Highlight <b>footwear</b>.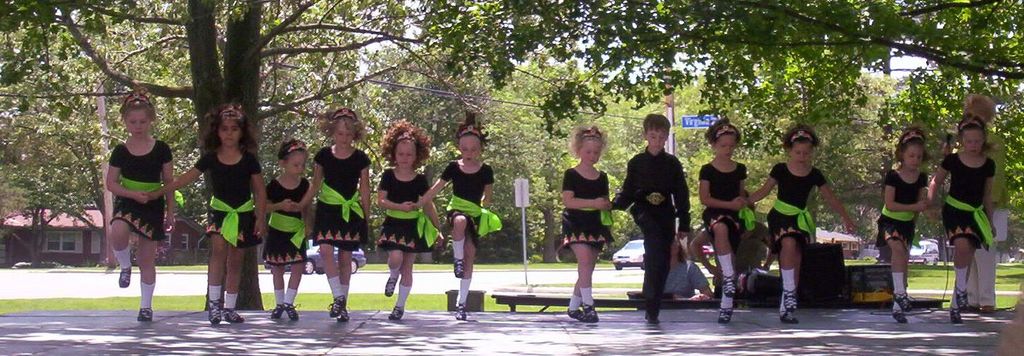
Highlighted region: 719 309 731 322.
